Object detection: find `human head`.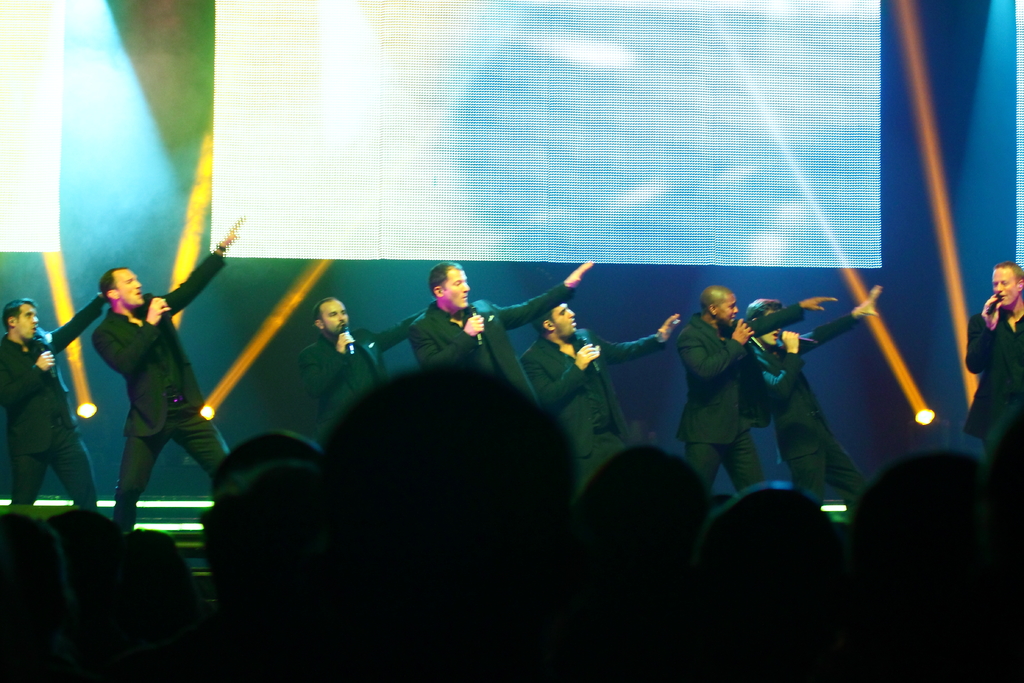
locate(674, 475, 845, 647).
